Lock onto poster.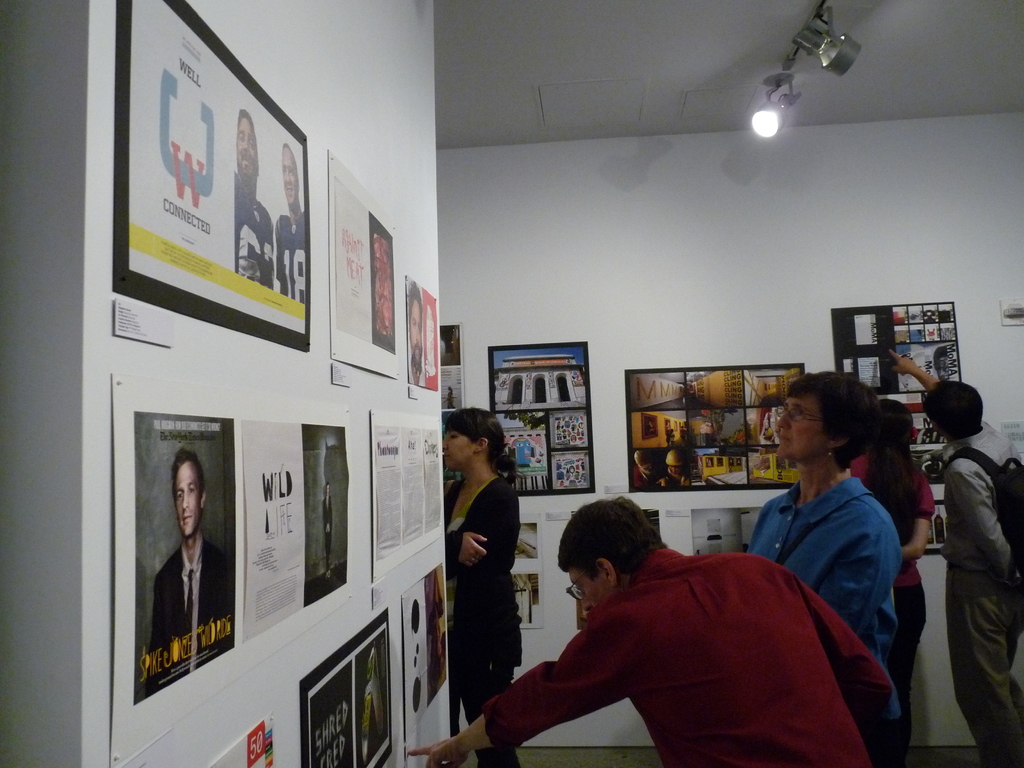
Locked: (x1=402, y1=561, x2=449, y2=760).
